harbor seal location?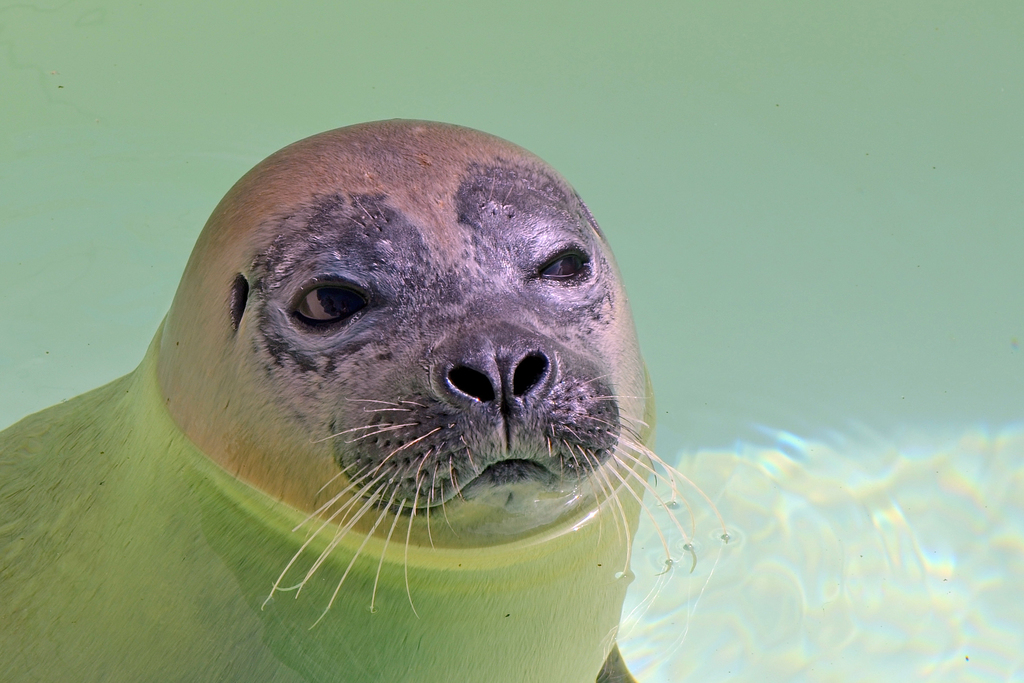
[0,114,723,682]
